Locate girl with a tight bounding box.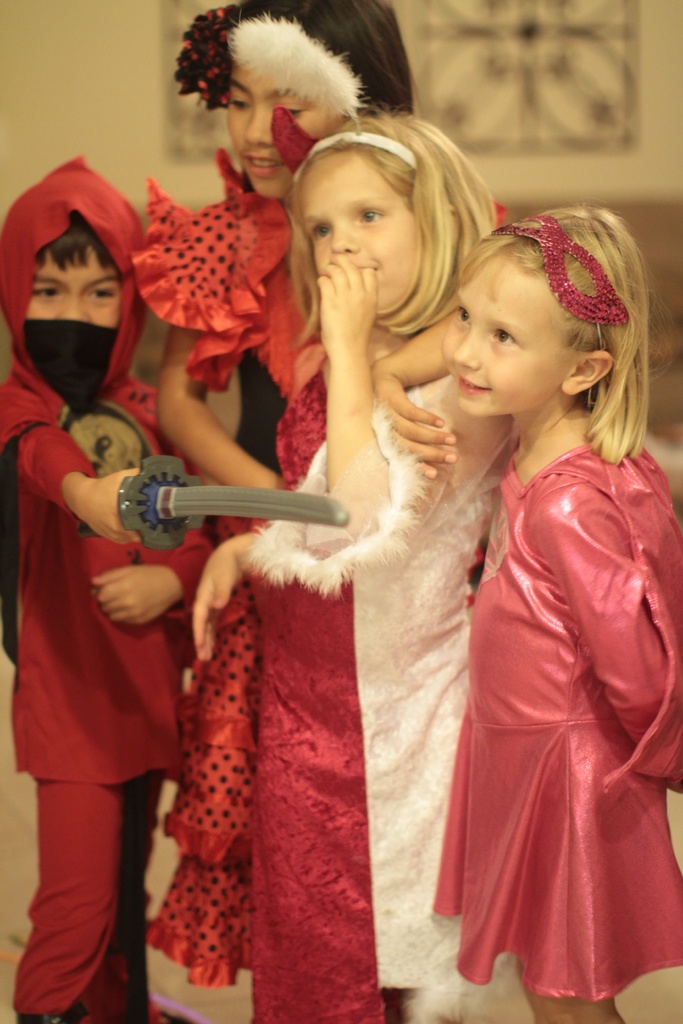
select_region(145, 0, 413, 1023).
